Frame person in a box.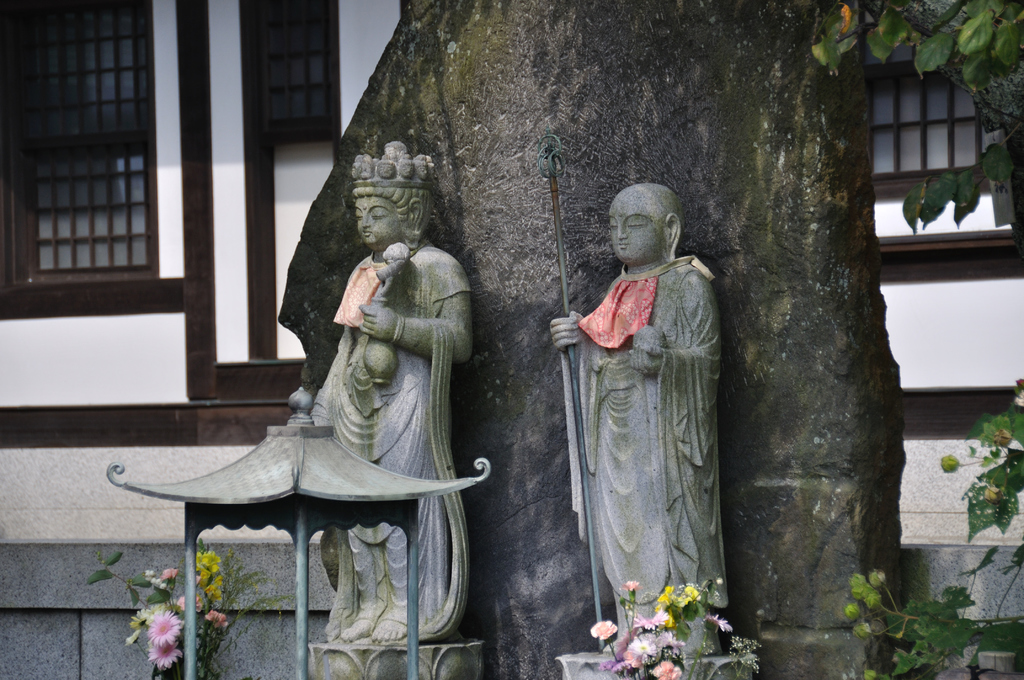
Rect(552, 187, 736, 658).
